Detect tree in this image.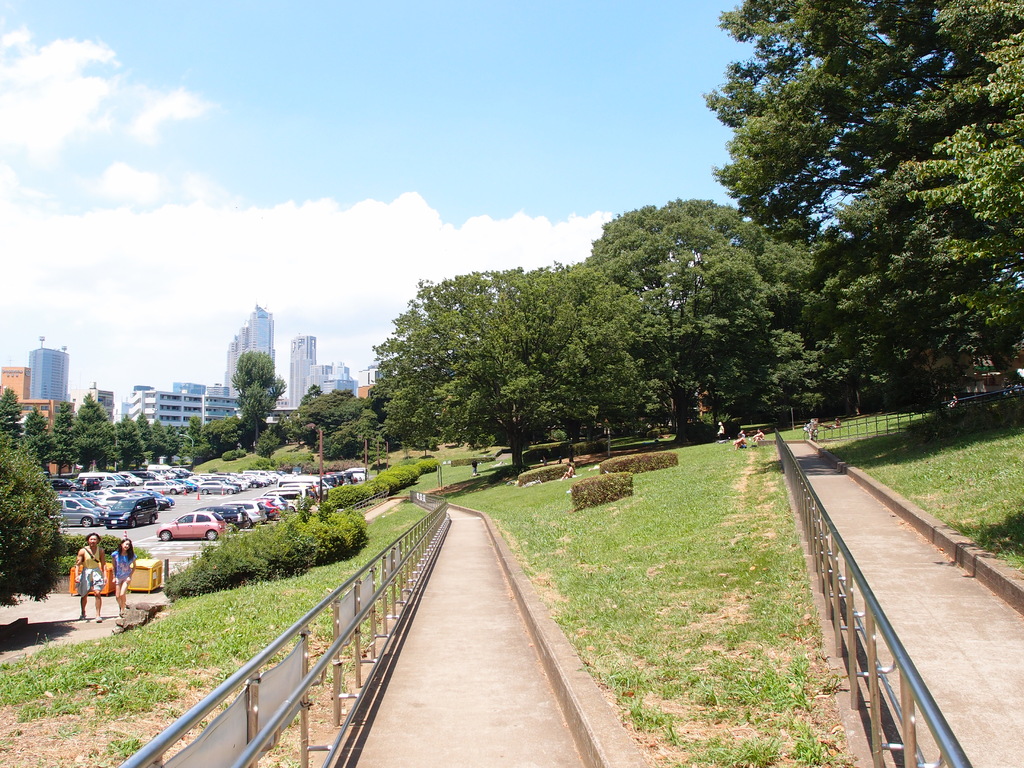
Detection: select_region(285, 384, 380, 454).
